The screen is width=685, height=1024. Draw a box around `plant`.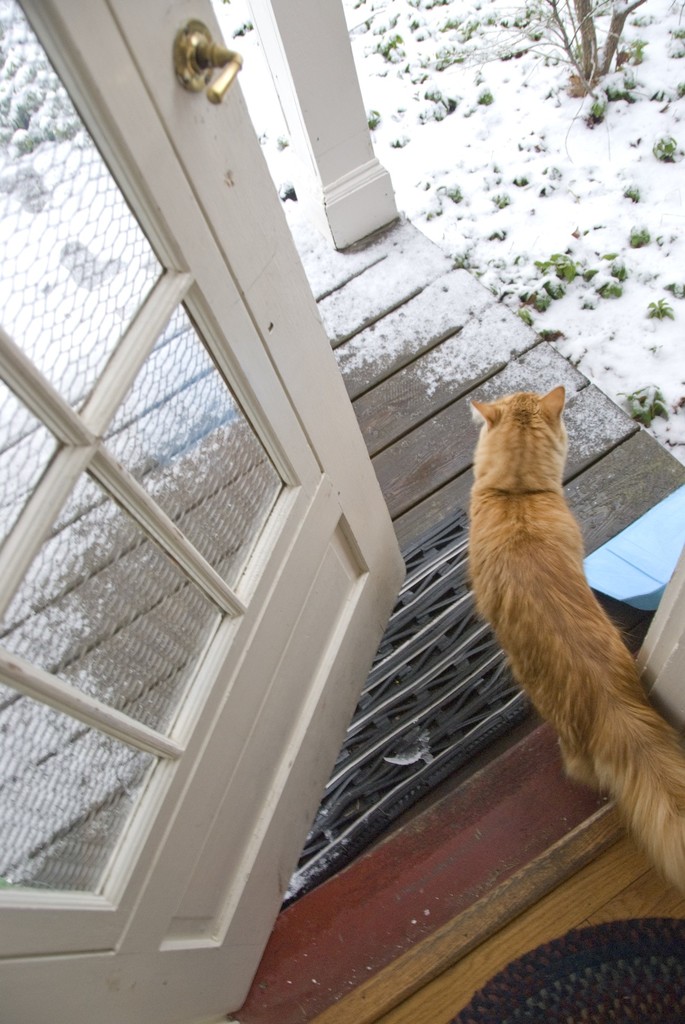
bbox=(663, 277, 684, 300).
